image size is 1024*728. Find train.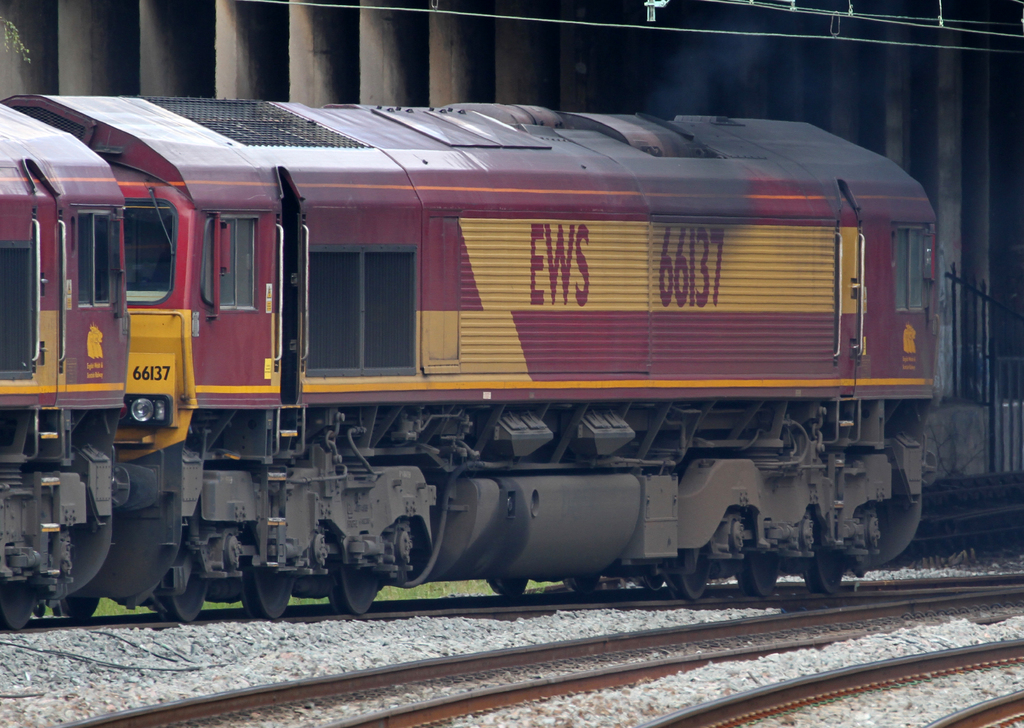
detection(0, 93, 931, 645).
